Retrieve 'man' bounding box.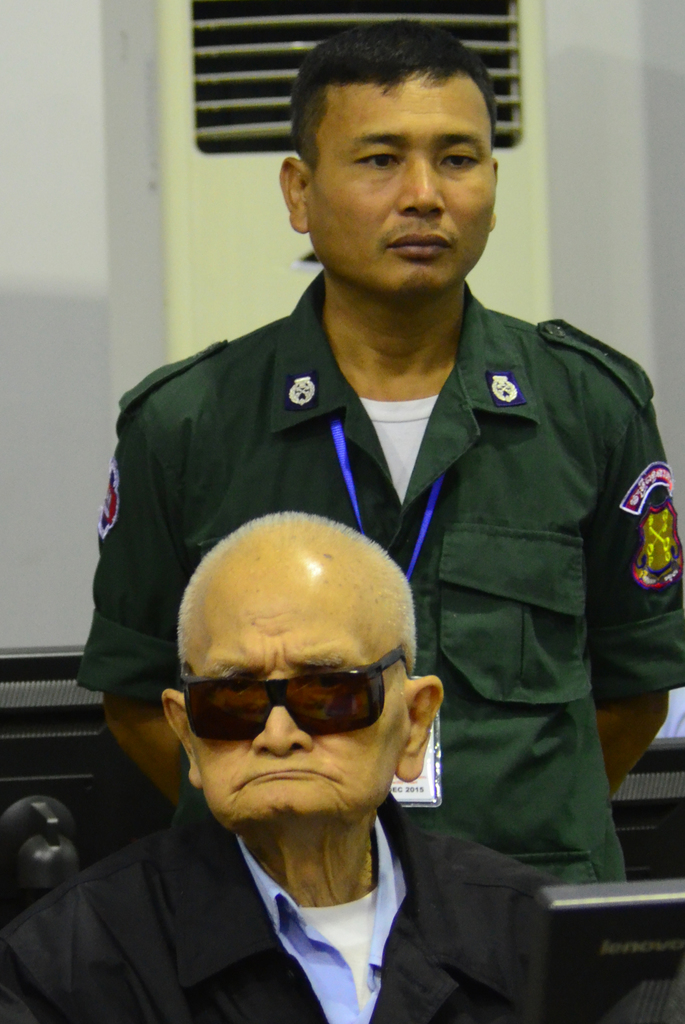
Bounding box: (3,461,684,1023).
